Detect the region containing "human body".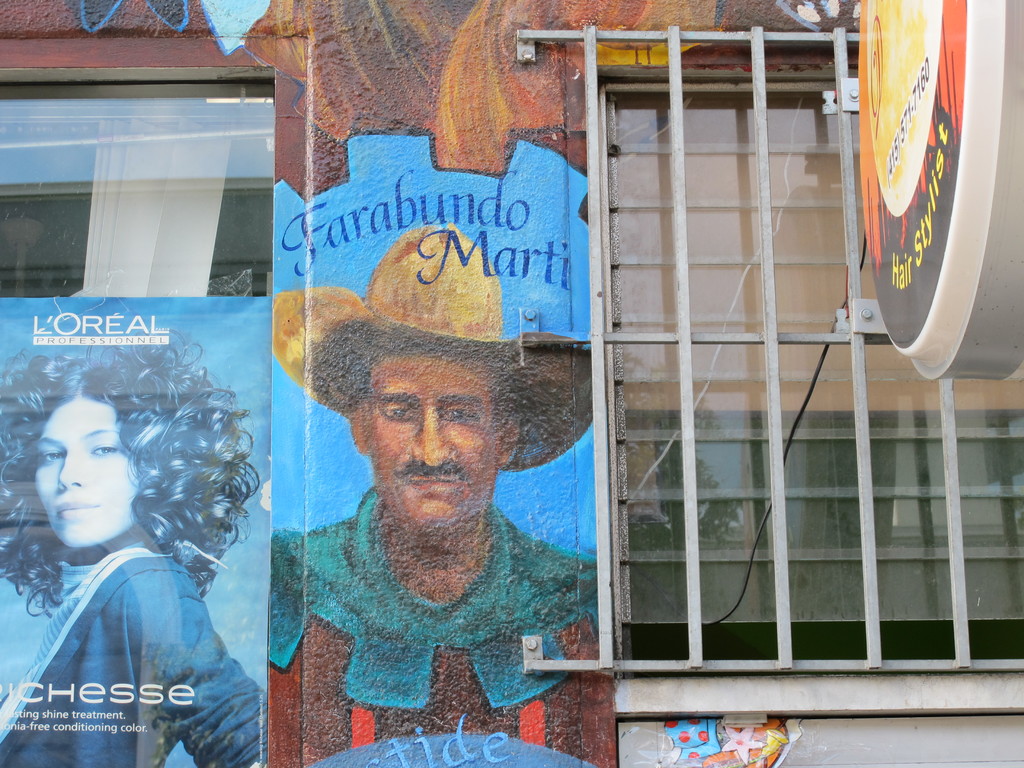
Rect(22, 362, 272, 767).
